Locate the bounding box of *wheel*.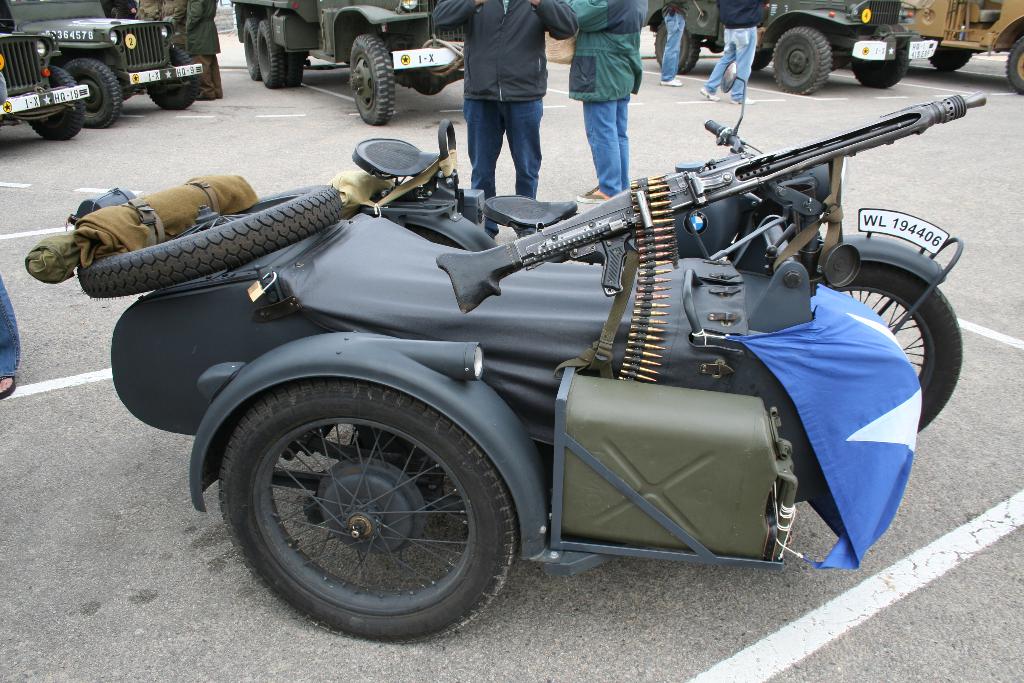
Bounding box: (left=207, top=379, right=519, bottom=650).
